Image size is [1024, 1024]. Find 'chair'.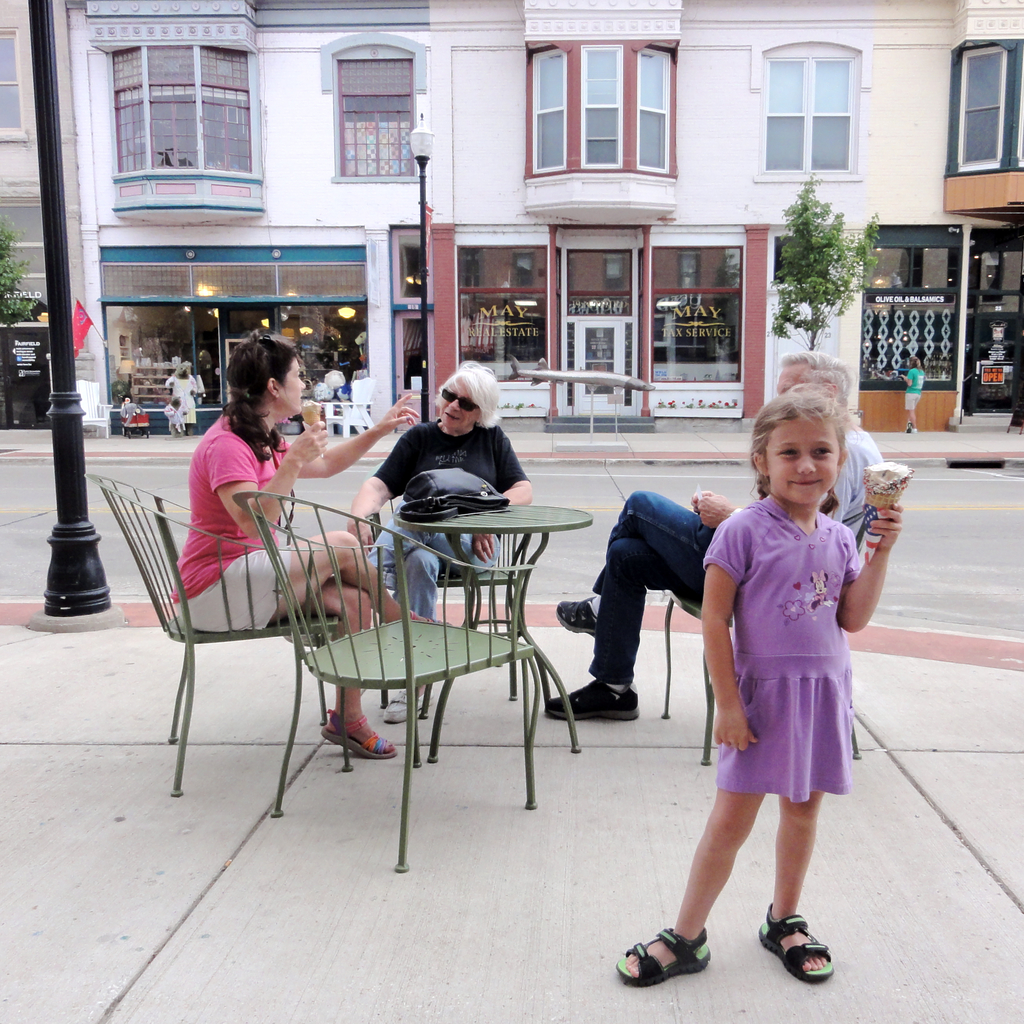
[81, 468, 380, 802].
